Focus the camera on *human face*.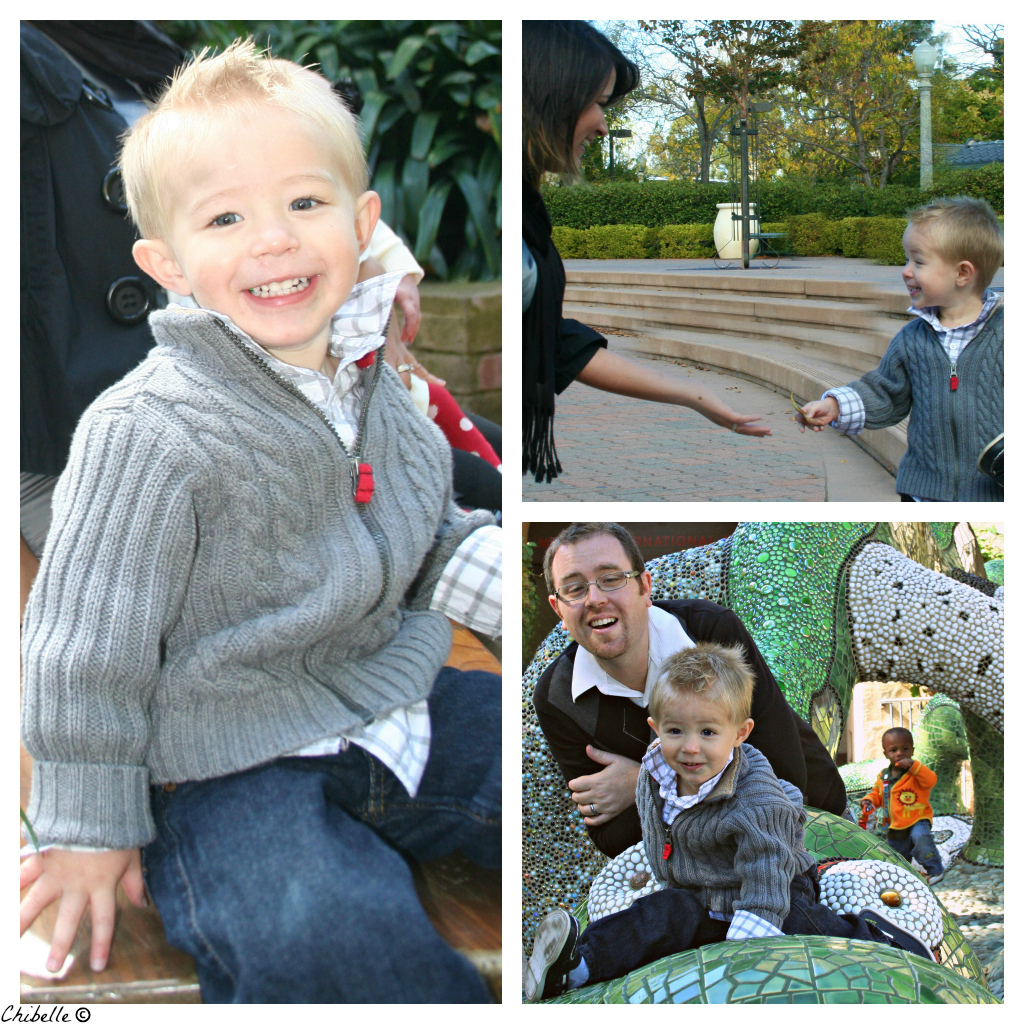
Focus region: crop(657, 695, 734, 789).
